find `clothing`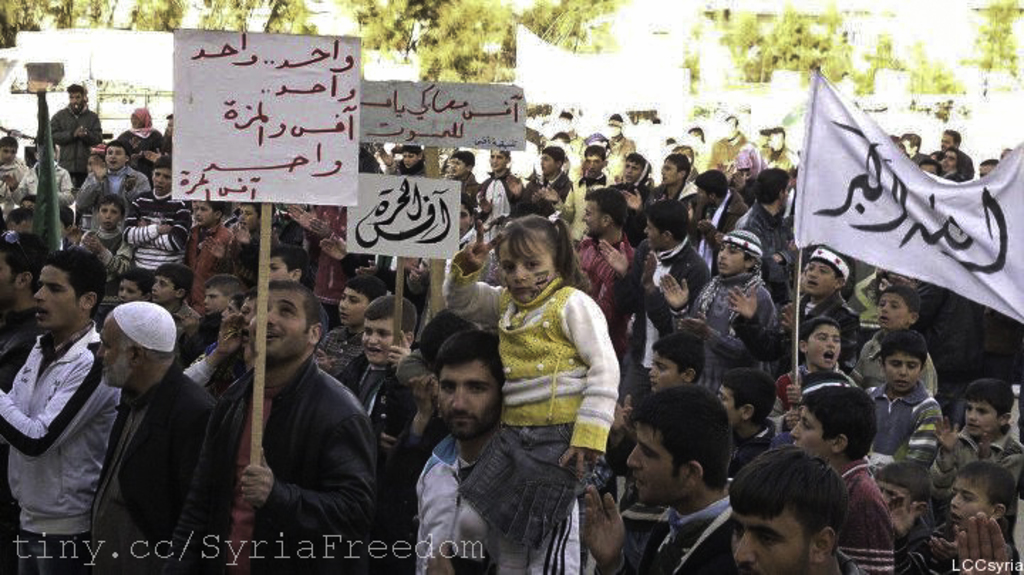
567 171 604 236
